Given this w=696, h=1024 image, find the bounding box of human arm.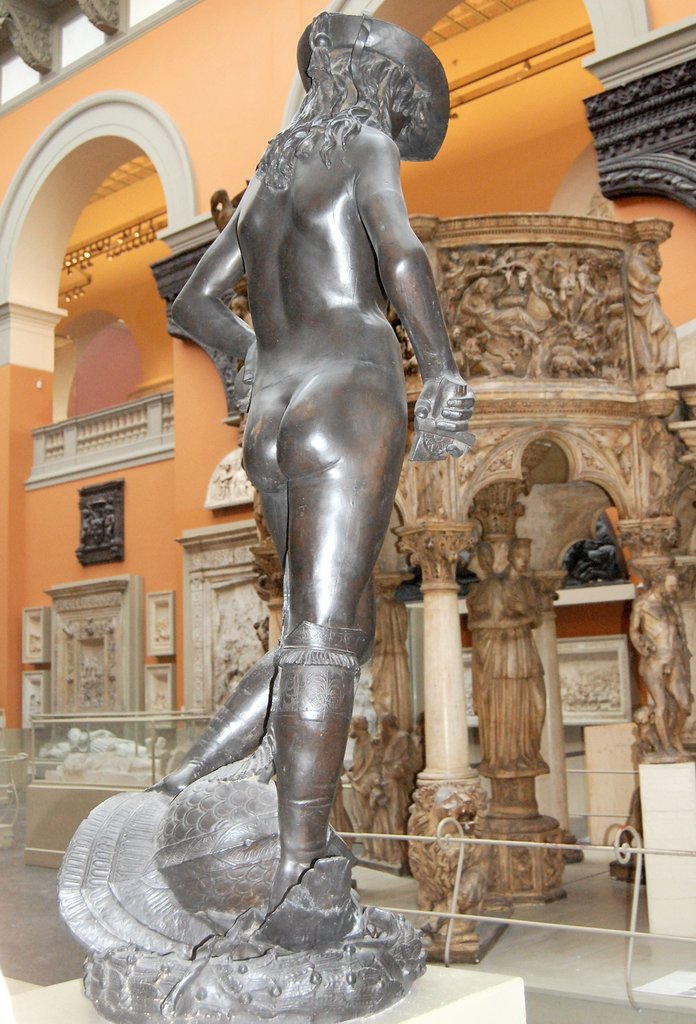
<box>509,588,545,631</box>.
